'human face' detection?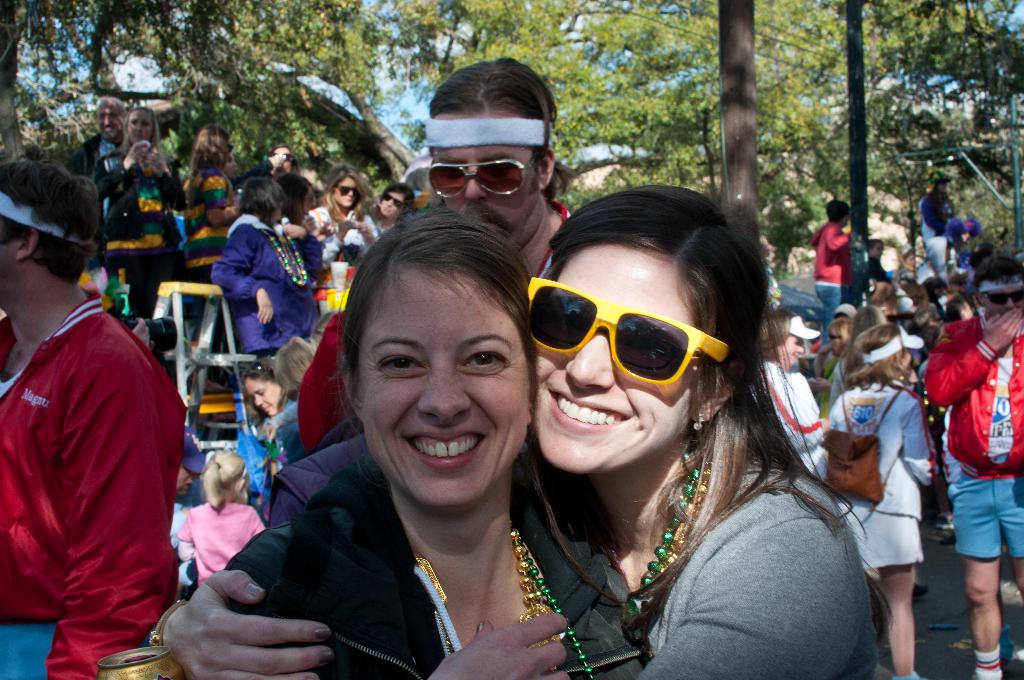
<box>333,177,358,206</box>
